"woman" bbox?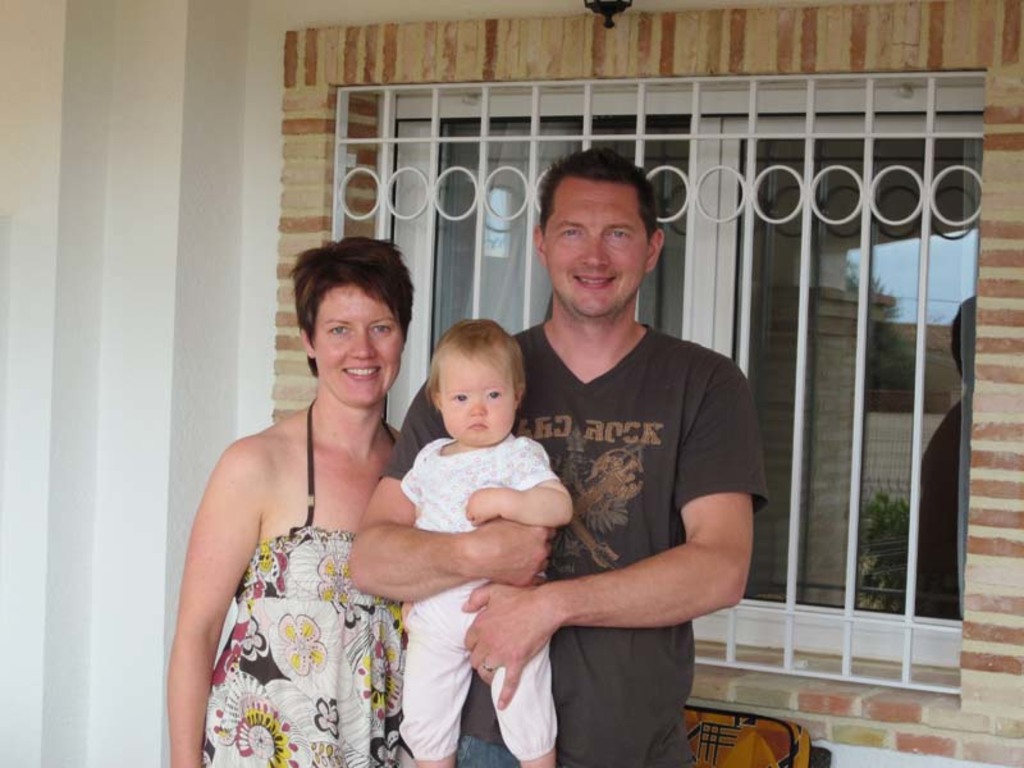
[left=170, top=224, right=439, bottom=767]
